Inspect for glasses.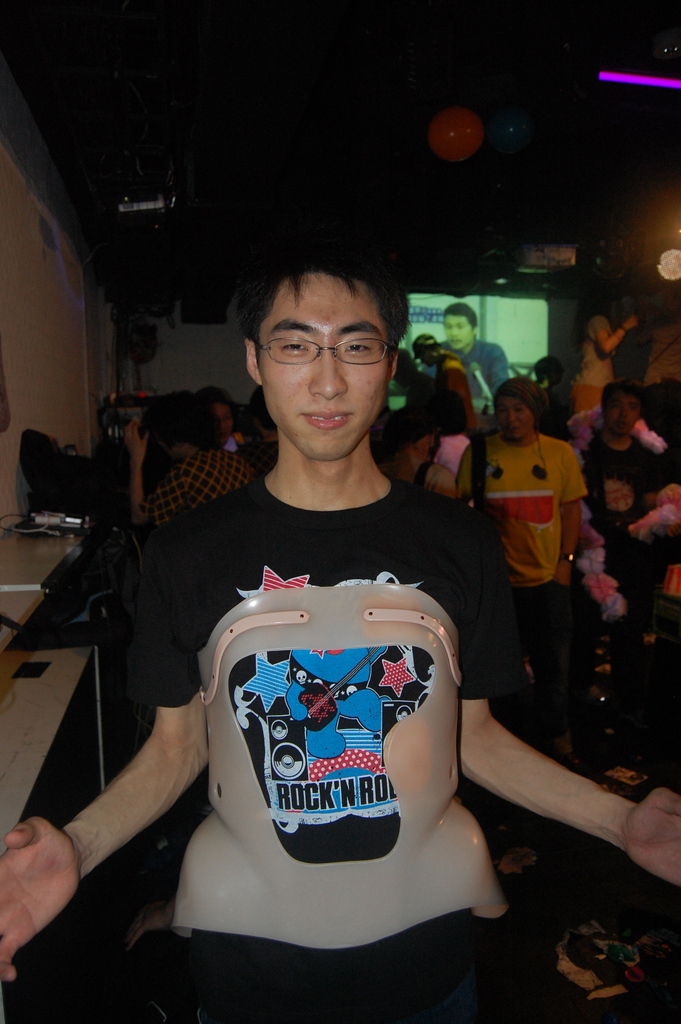
Inspection: 224/313/400/396.
